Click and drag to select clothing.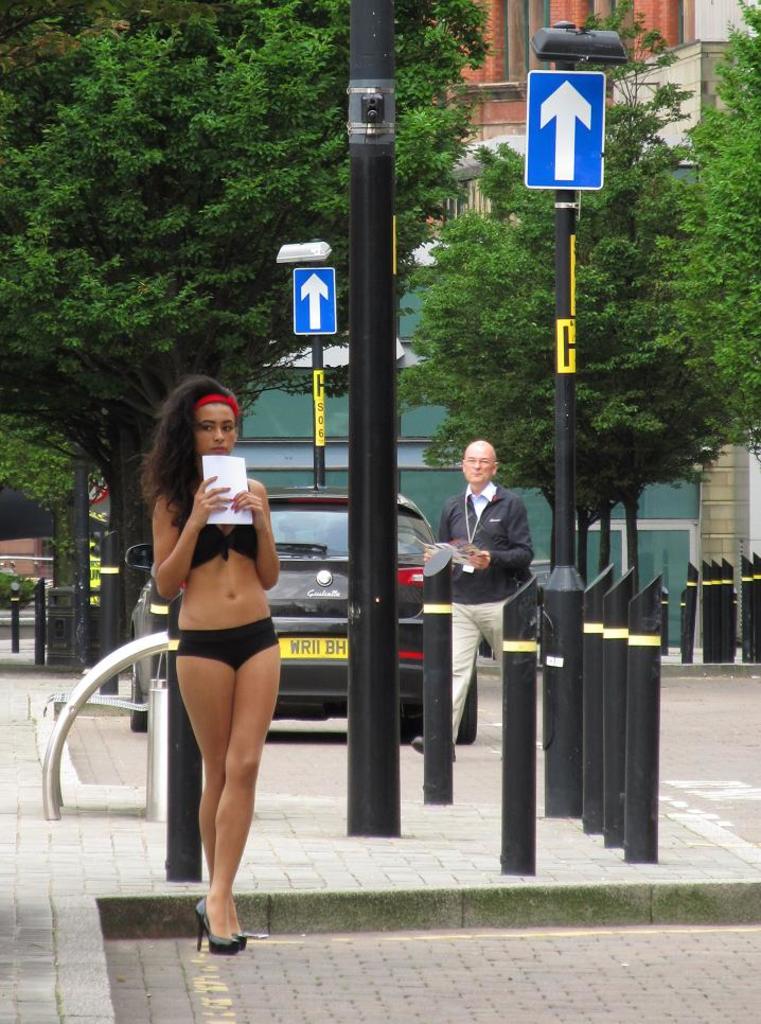
Selection: {"left": 432, "top": 426, "right": 543, "bottom": 751}.
